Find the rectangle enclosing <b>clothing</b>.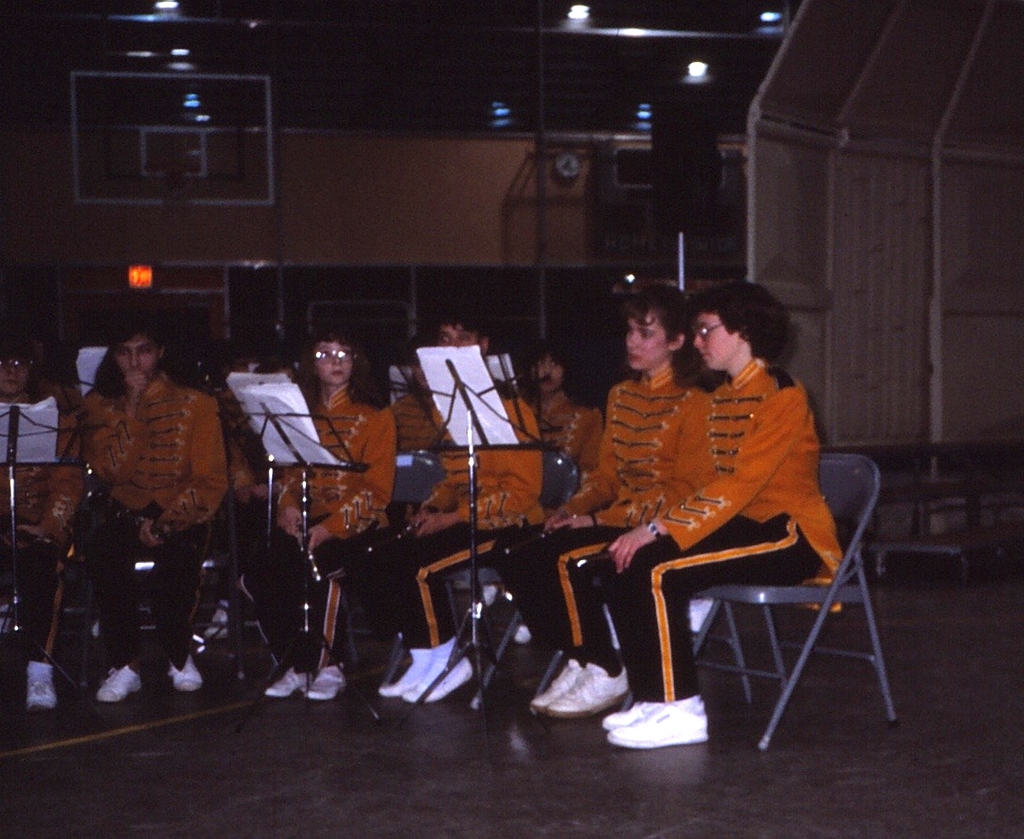
left=615, top=316, right=841, bottom=696.
